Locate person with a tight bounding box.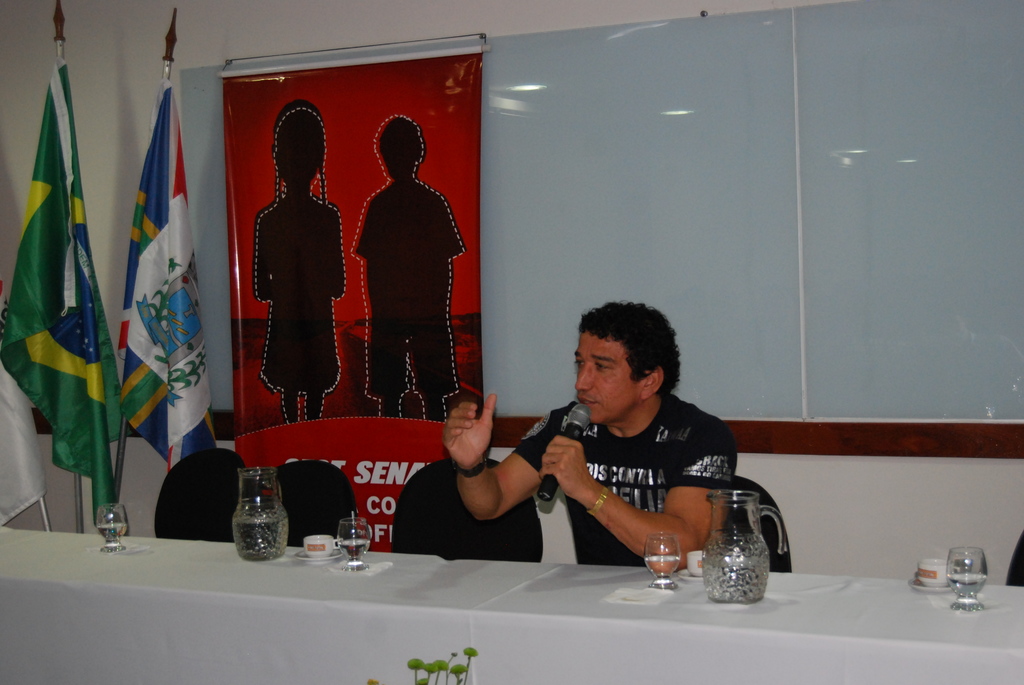
box=[440, 307, 739, 559].
